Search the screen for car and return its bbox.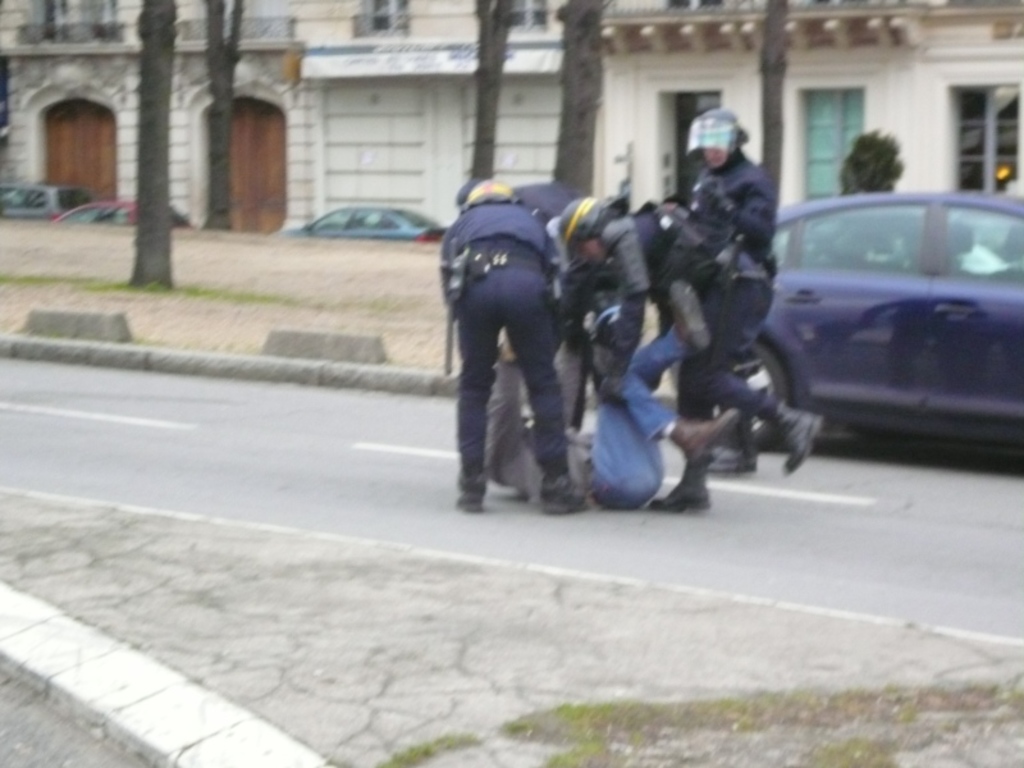
Found: Rect(50, 192, 196, 227).
